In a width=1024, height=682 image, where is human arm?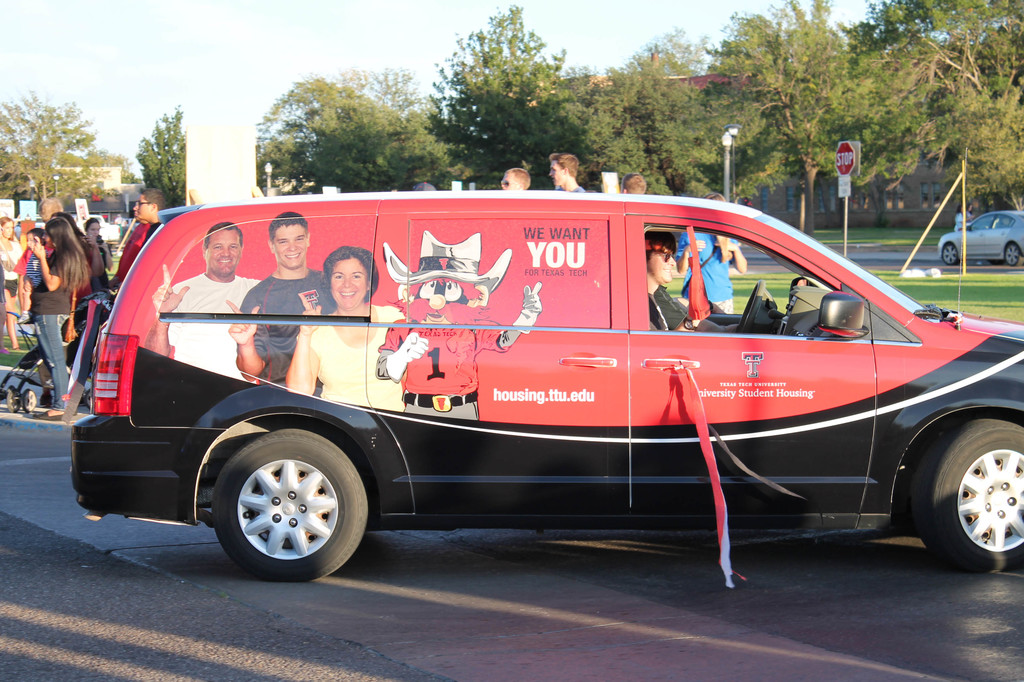
detection(286, 295, 319, 394).
